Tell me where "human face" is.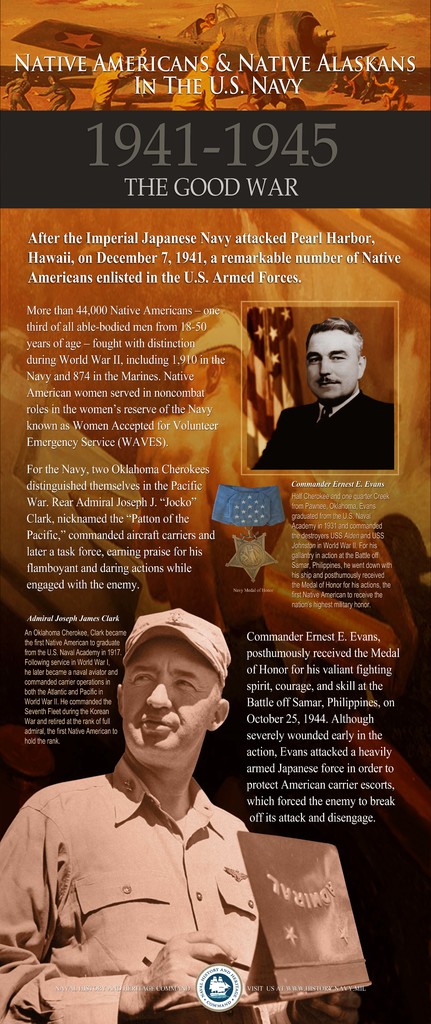
"human face" is at x1=116 y1=634 x2=219 y2=762.
